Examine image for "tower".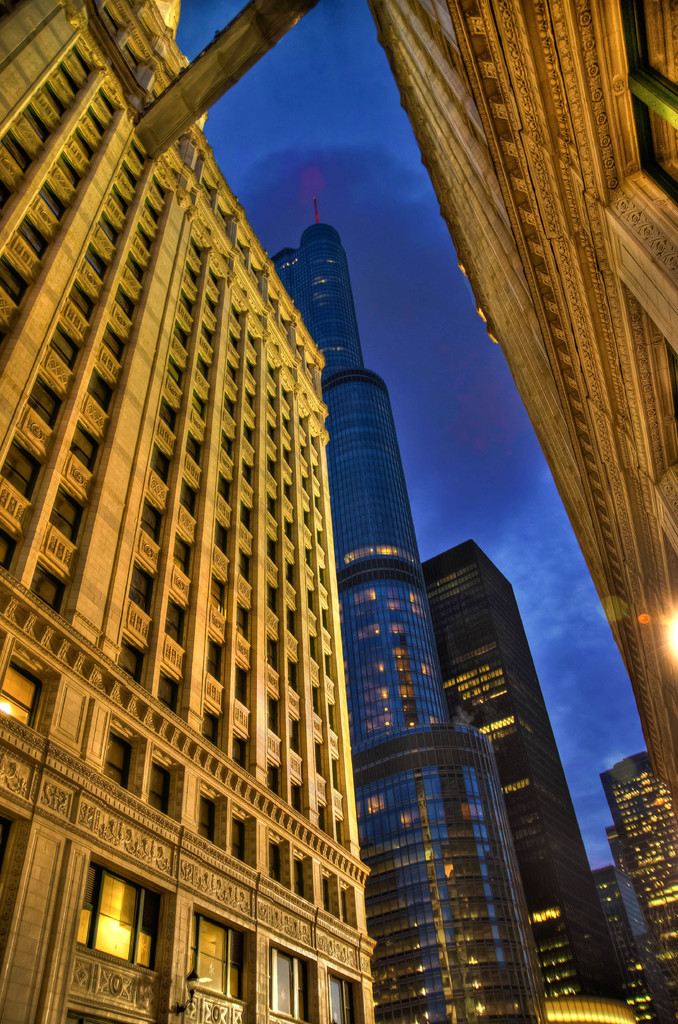
Examination result: (x1=265, y1=213, x2=528, y2=1020).
